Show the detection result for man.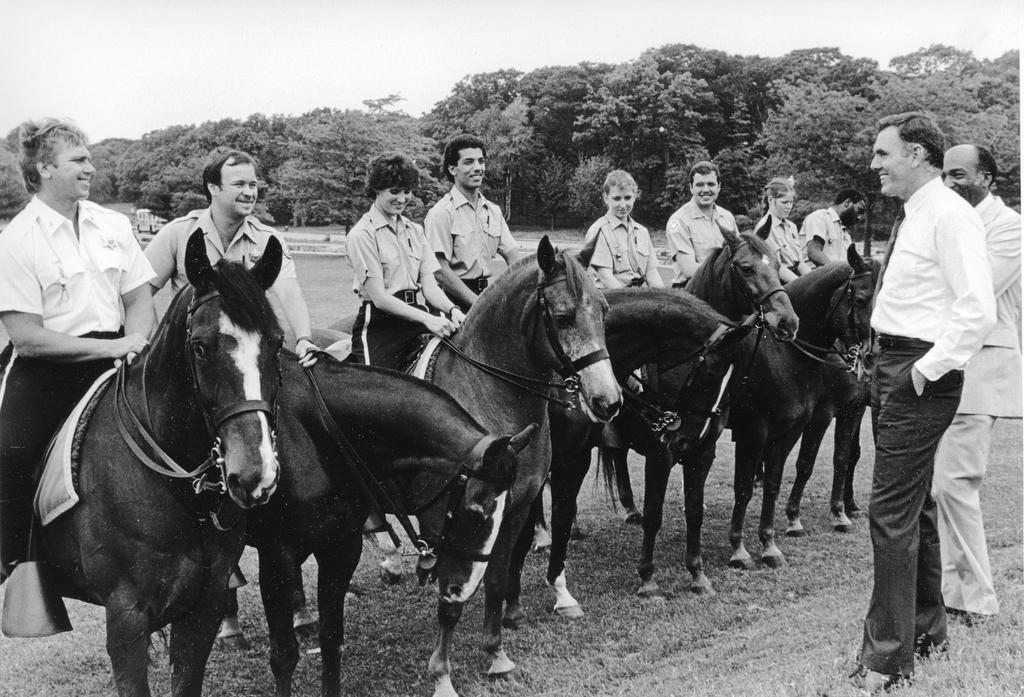
938 143 1023 630.
